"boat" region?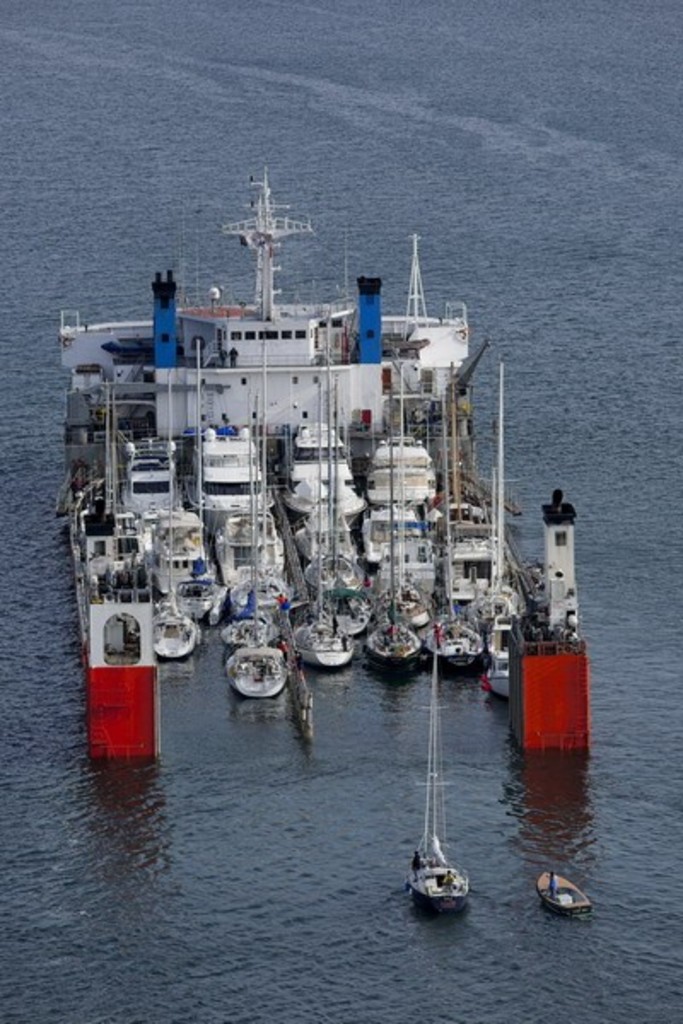
[394,579,437,626]
